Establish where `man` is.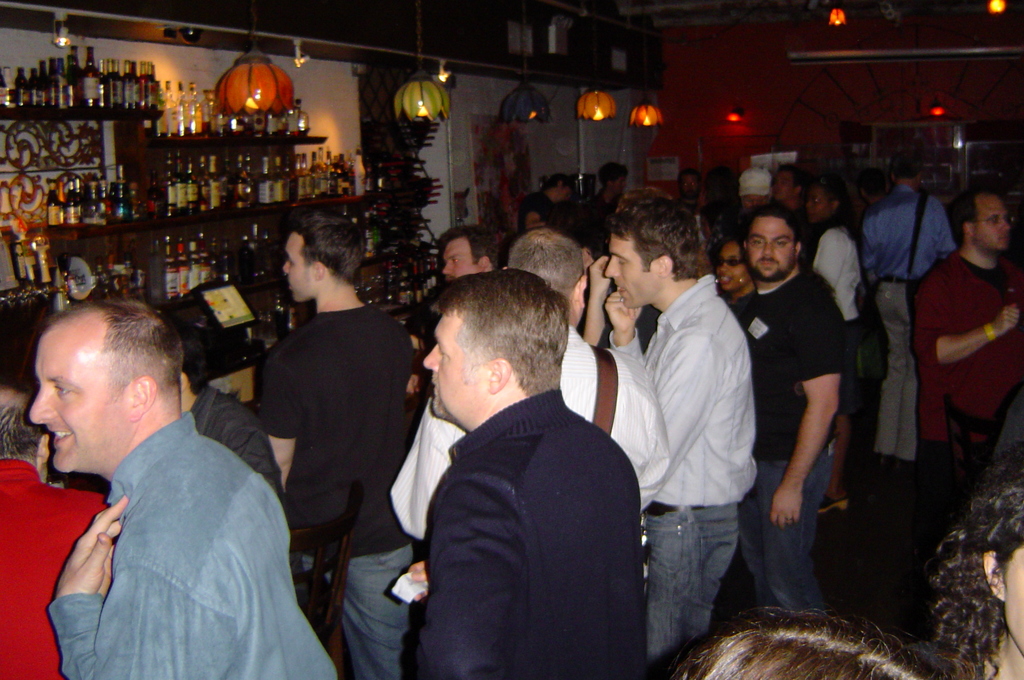
Established at x1=770 y1=163 x2=803 y2=220.
